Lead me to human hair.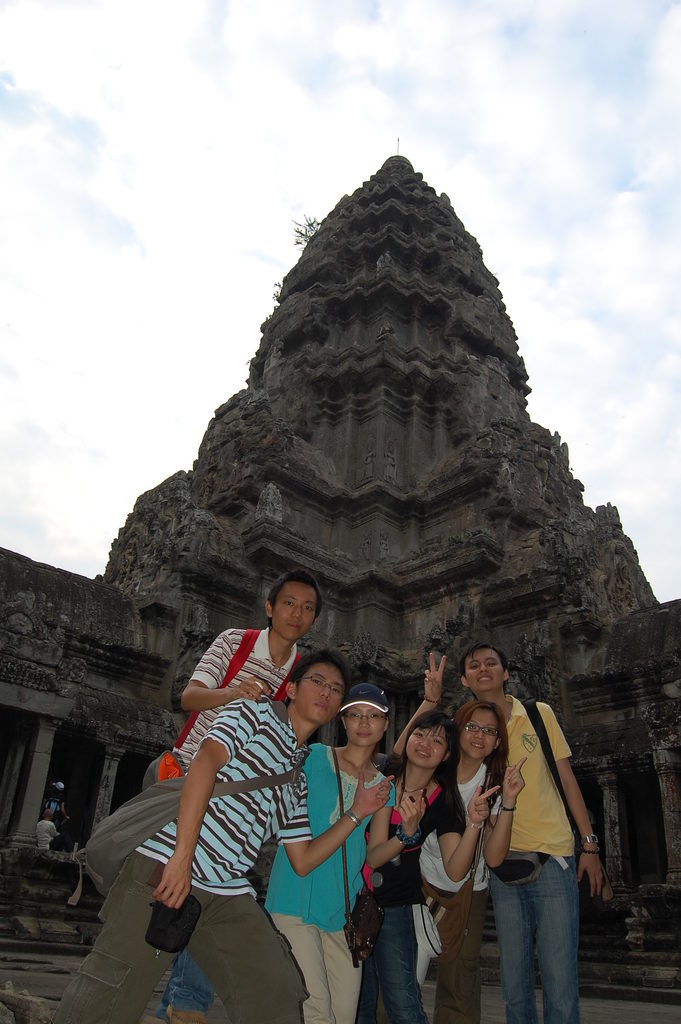
Lead to bbox=(382, 711, 462, 780).
